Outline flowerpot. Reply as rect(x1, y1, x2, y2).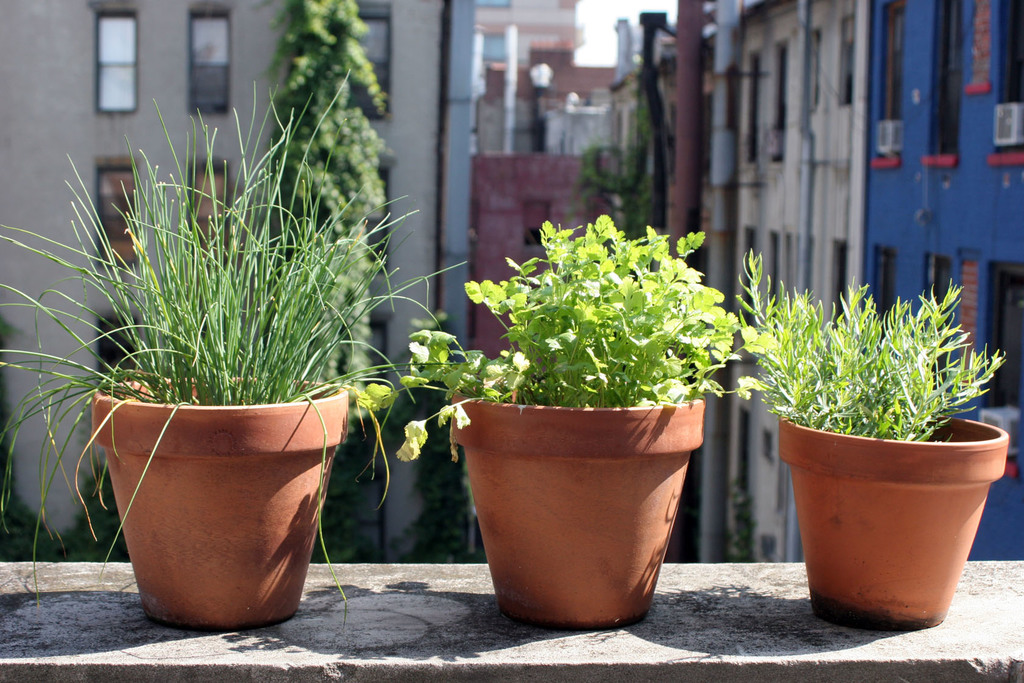
rect(449, 391, 709, 625).
